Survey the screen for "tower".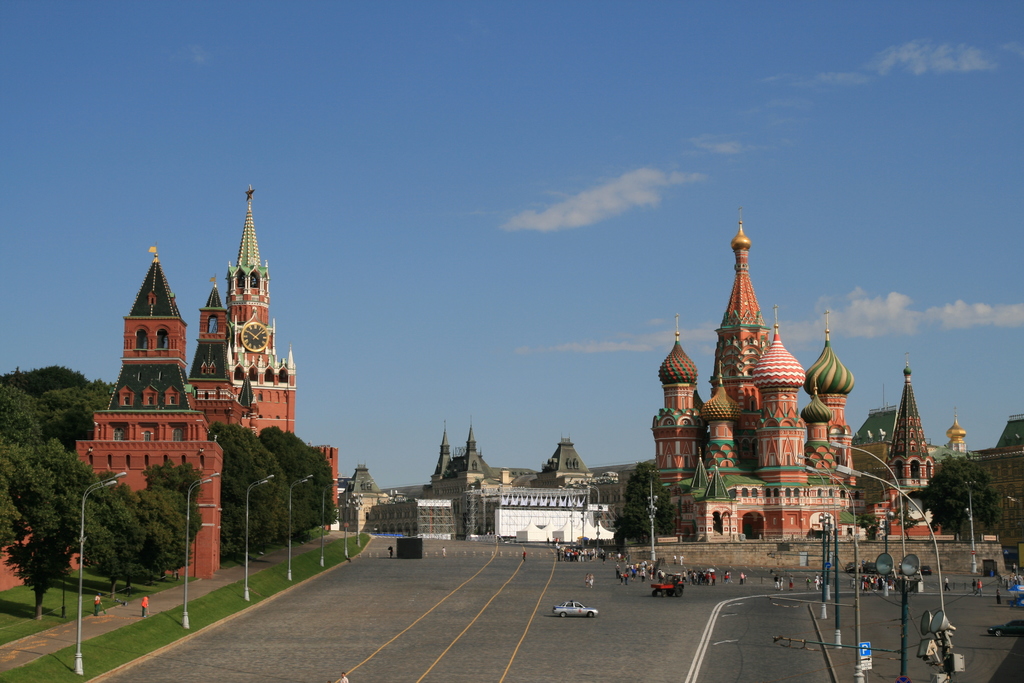
Survey found: detection(76, 236, 215, 578).
